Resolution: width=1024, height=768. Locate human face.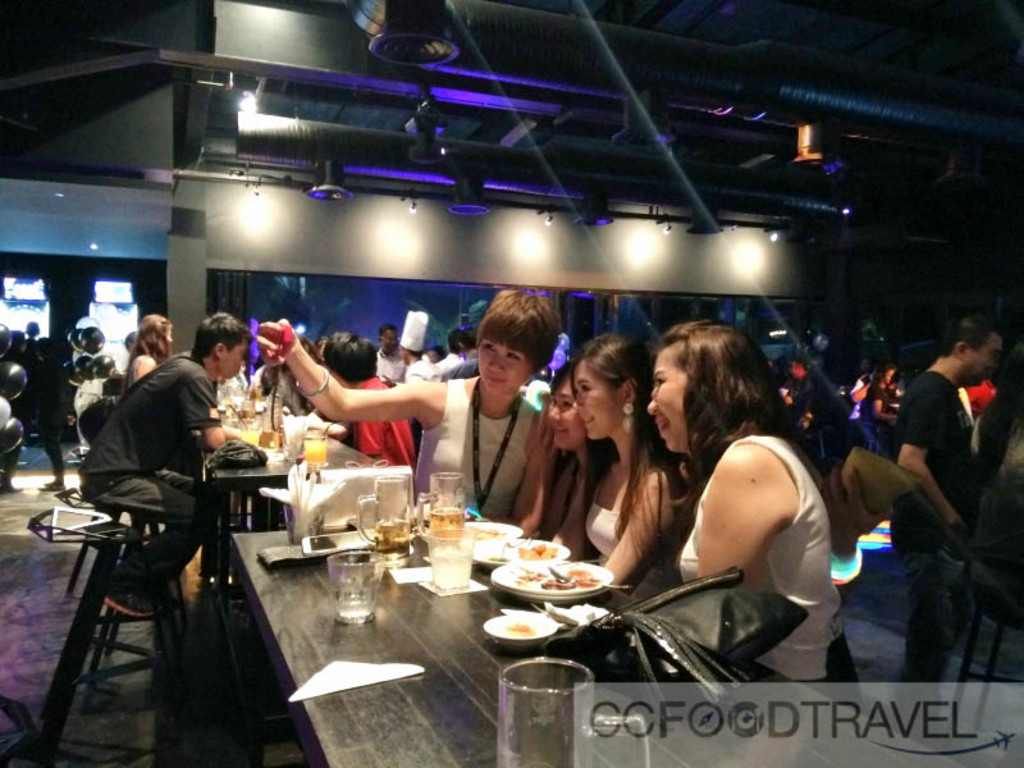
477 343 524 396.
